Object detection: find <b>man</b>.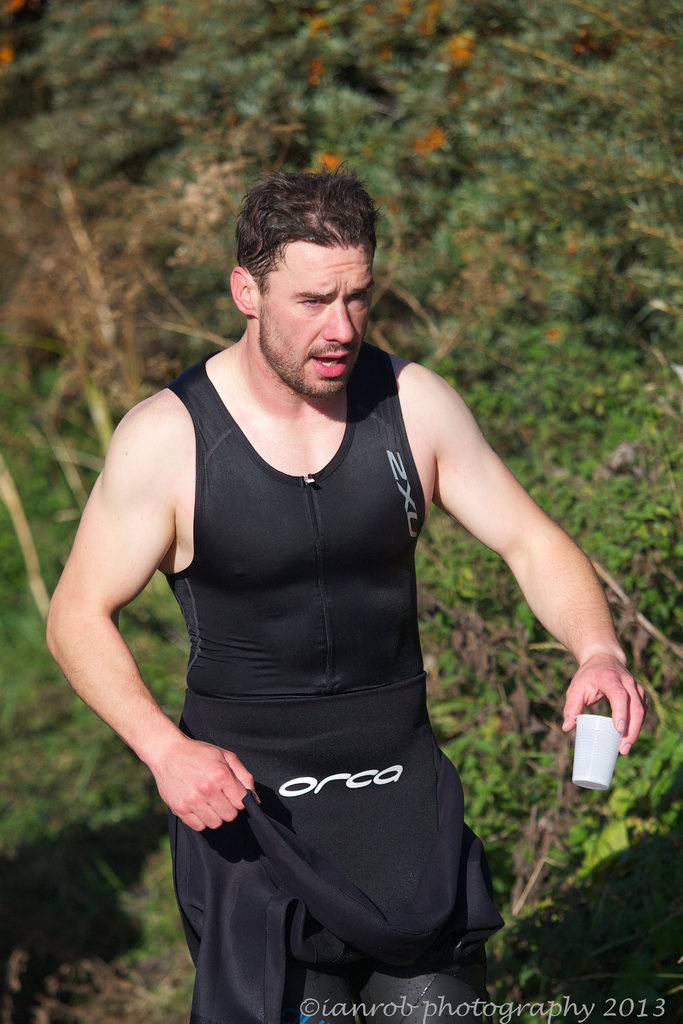
<box>71,129,554,993</box>.
